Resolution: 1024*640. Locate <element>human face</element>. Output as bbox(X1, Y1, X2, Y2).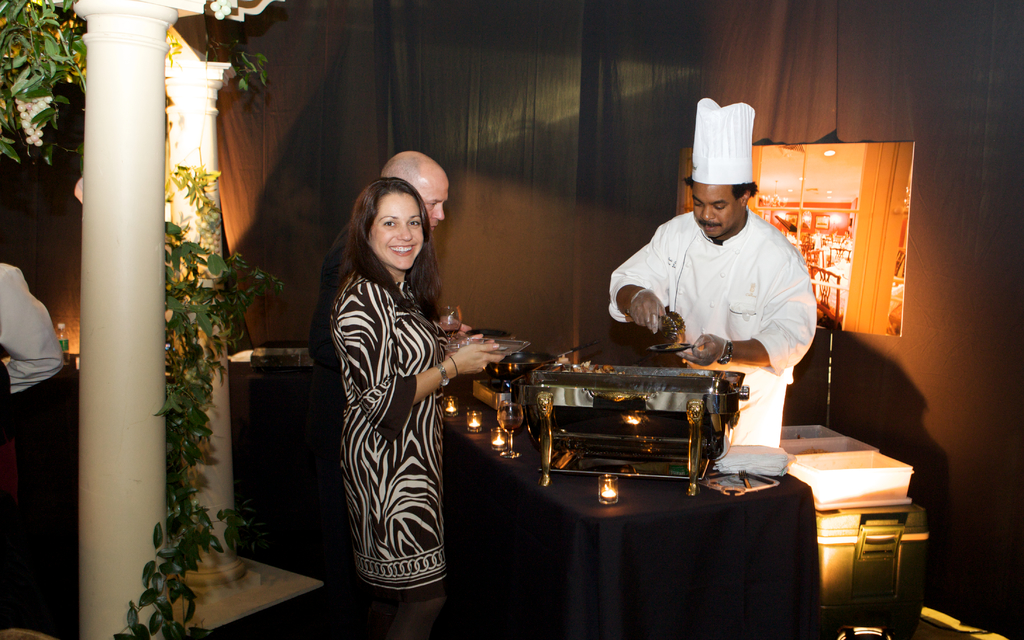
bbox(420, 178, 448, 231).
